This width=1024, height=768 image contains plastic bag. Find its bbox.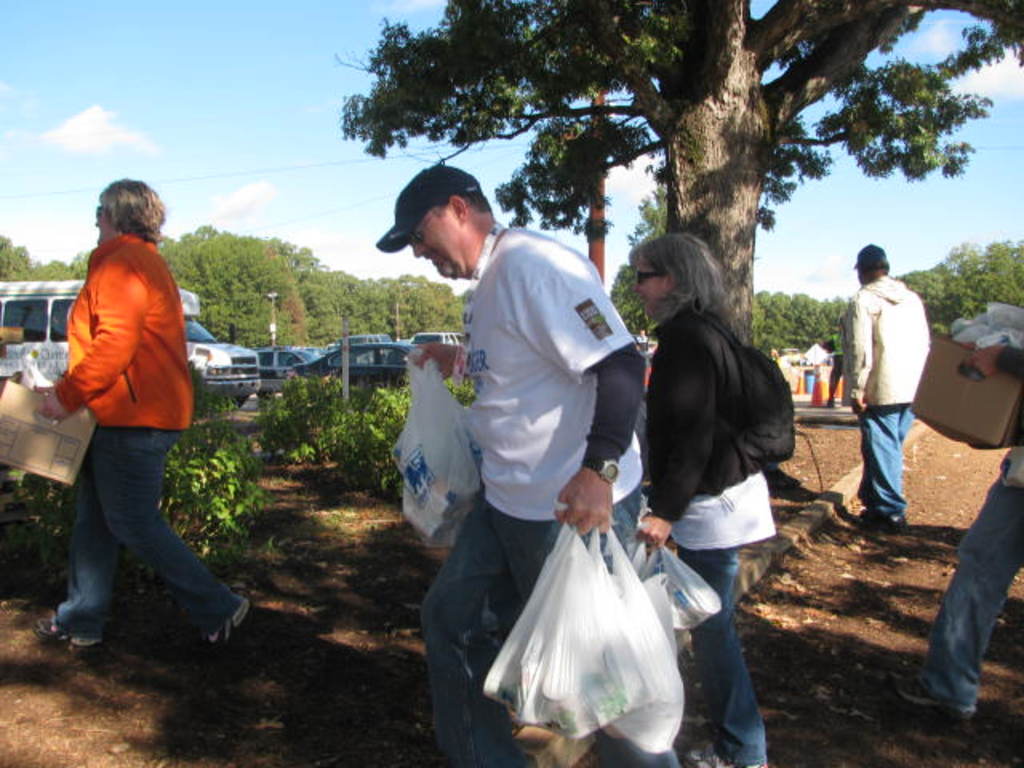
[605, 539, 683, 755].
